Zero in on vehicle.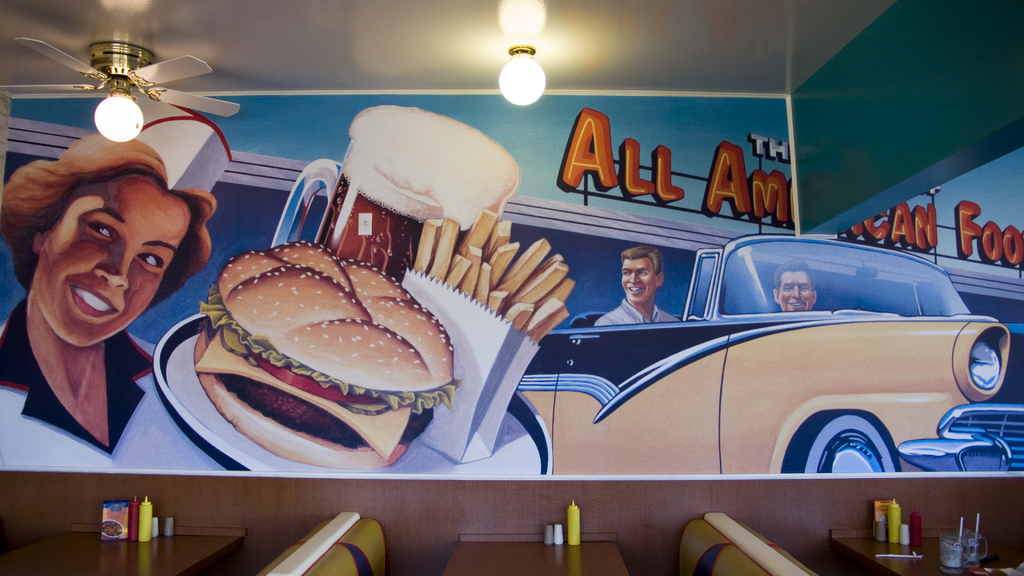
Zeroed in: left=517, top=229, right=1023, bottom=486.
